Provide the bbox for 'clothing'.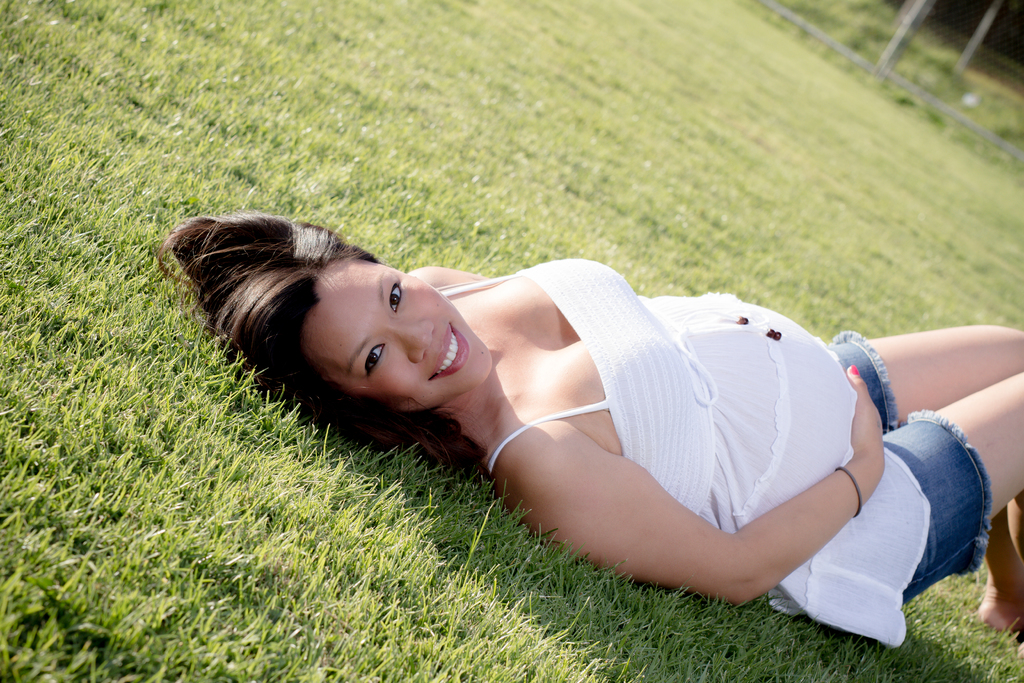
crop(376, 266, 900, 585).
